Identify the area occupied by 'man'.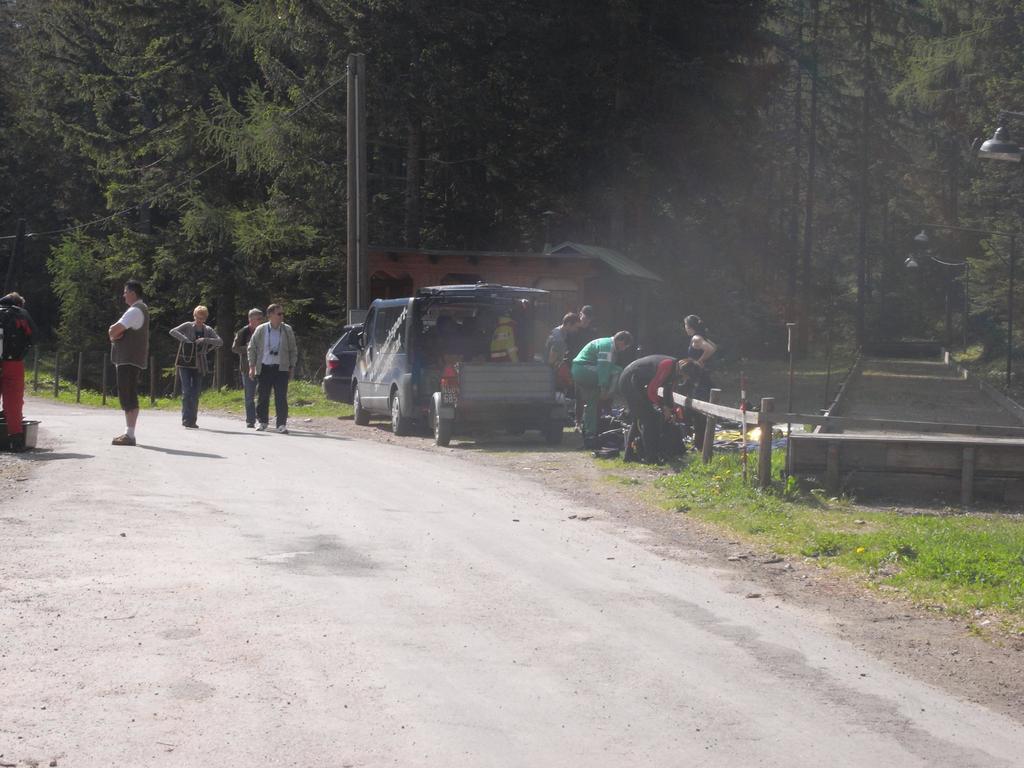
Area: bbox(246, 301, 303, 436).
